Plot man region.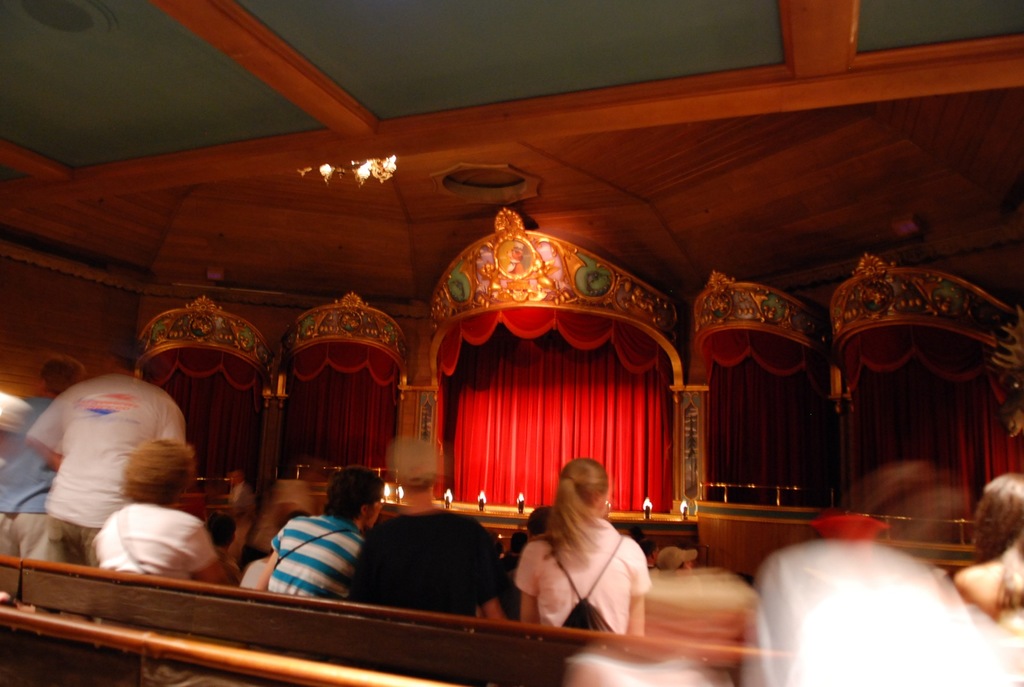
Plotted at (19, 333, 190, 574).
